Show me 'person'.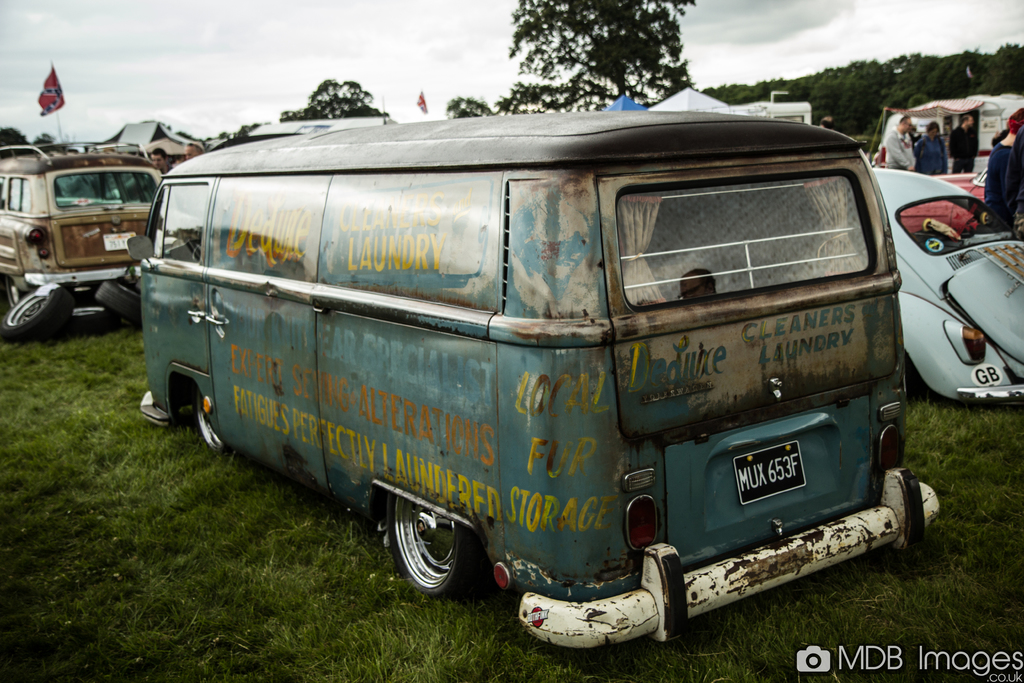
'person' is here: pyautogui.locateOnScreen(948, 109, 976, 170).
